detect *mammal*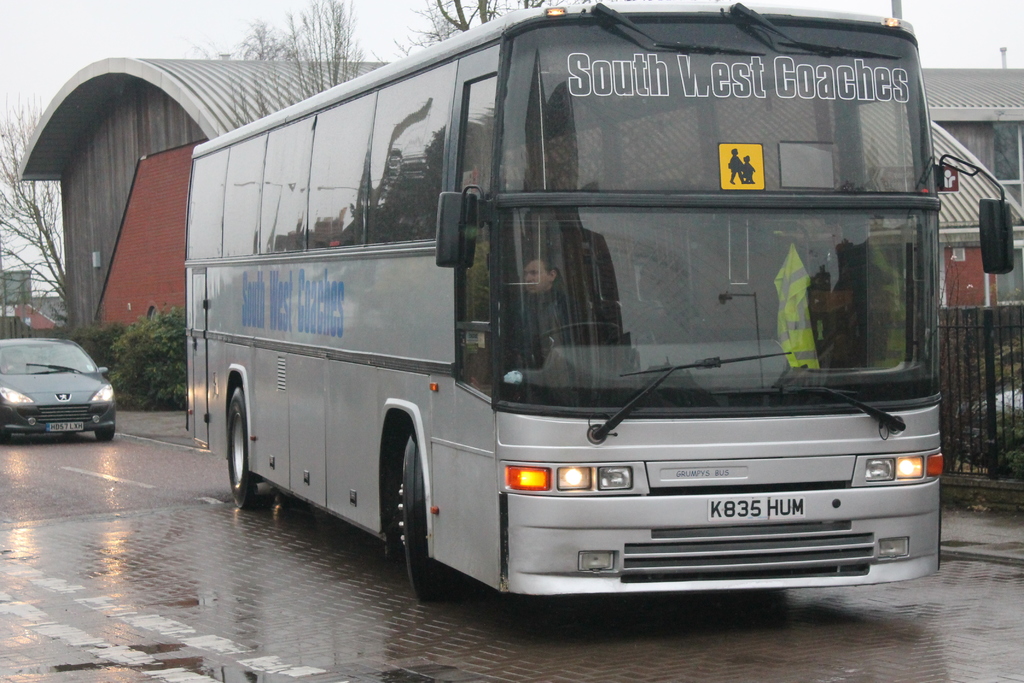
crop(493, 249, 591, 372)
